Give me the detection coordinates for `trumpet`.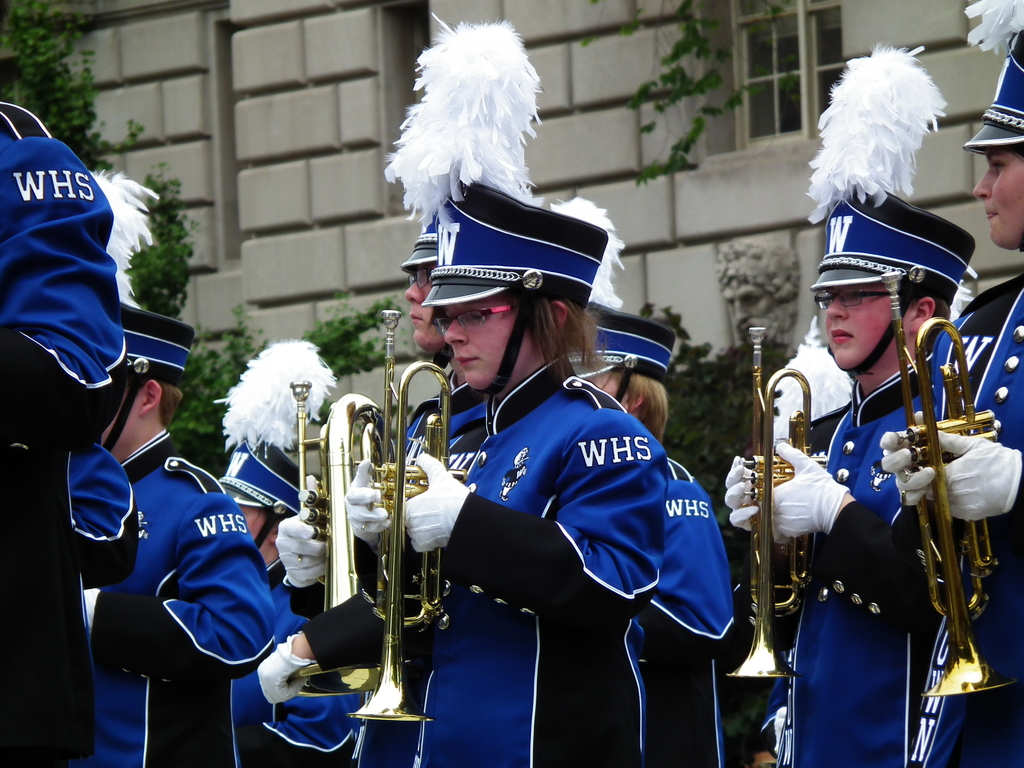
722 325 838 688.
